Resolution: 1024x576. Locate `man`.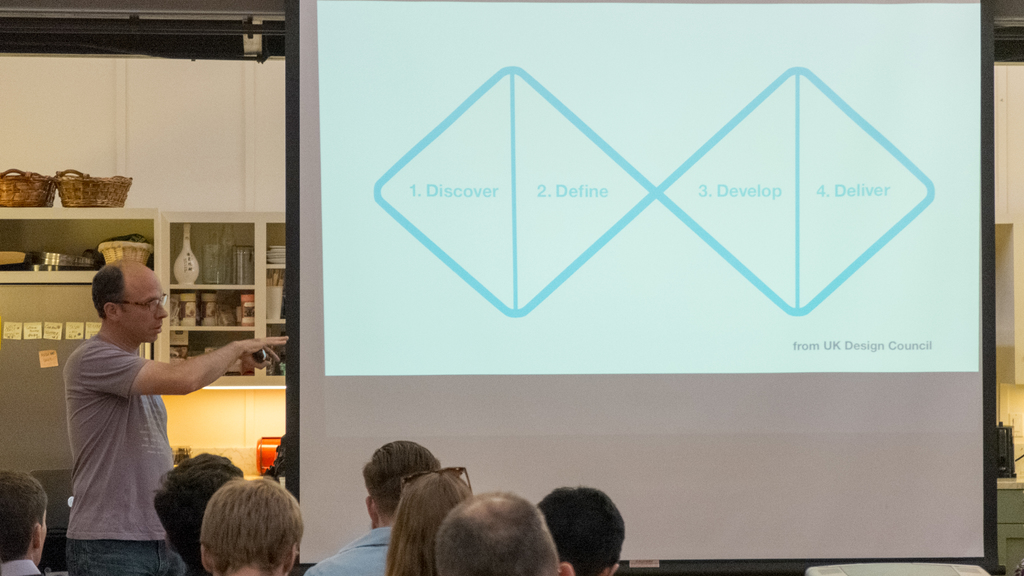
538 485 632 575.
